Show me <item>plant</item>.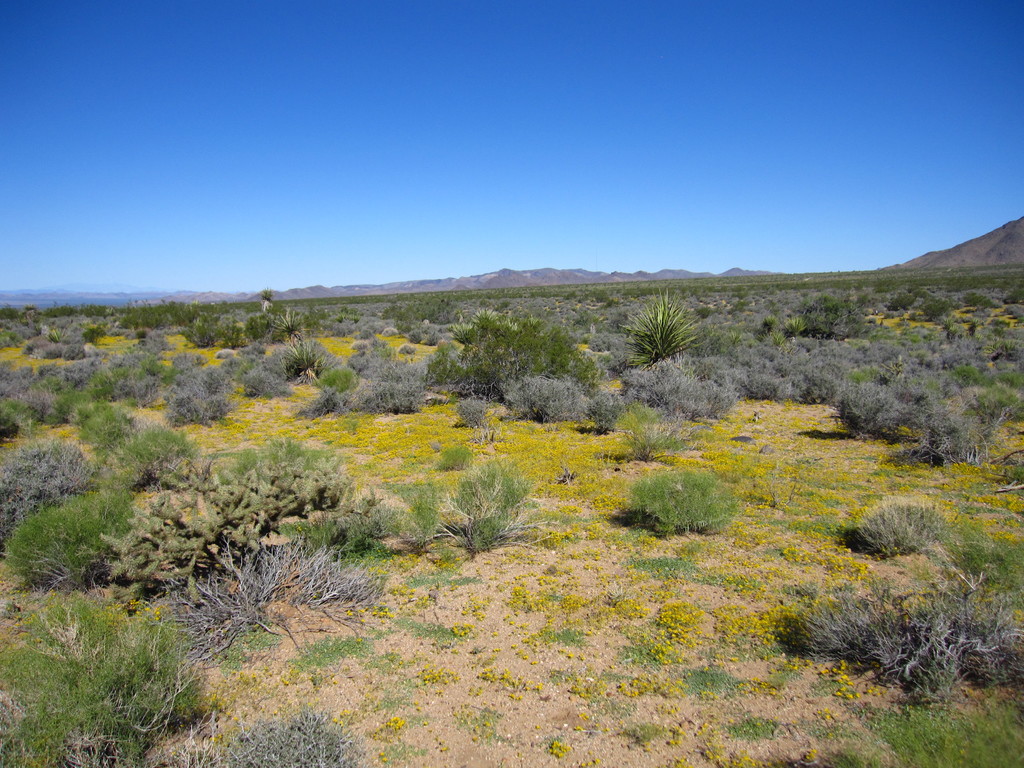
<item>plant</item> is here: region(202, 708, 382, 767).
